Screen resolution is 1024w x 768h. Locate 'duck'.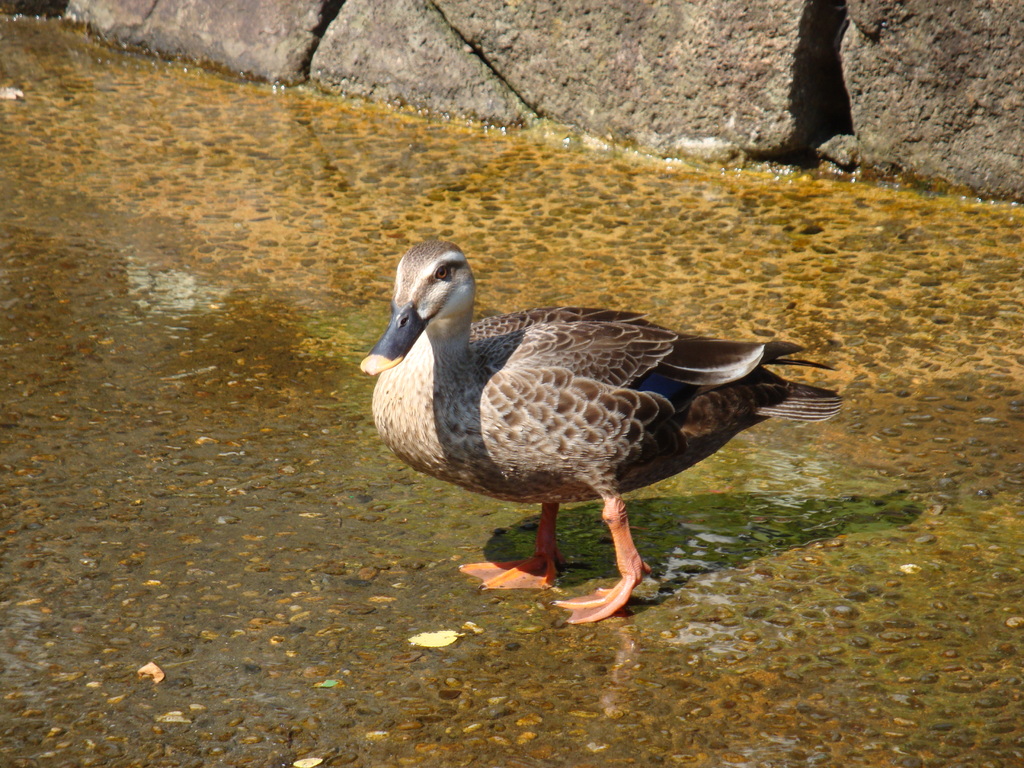
select_region(358, 239, 844, 624).
